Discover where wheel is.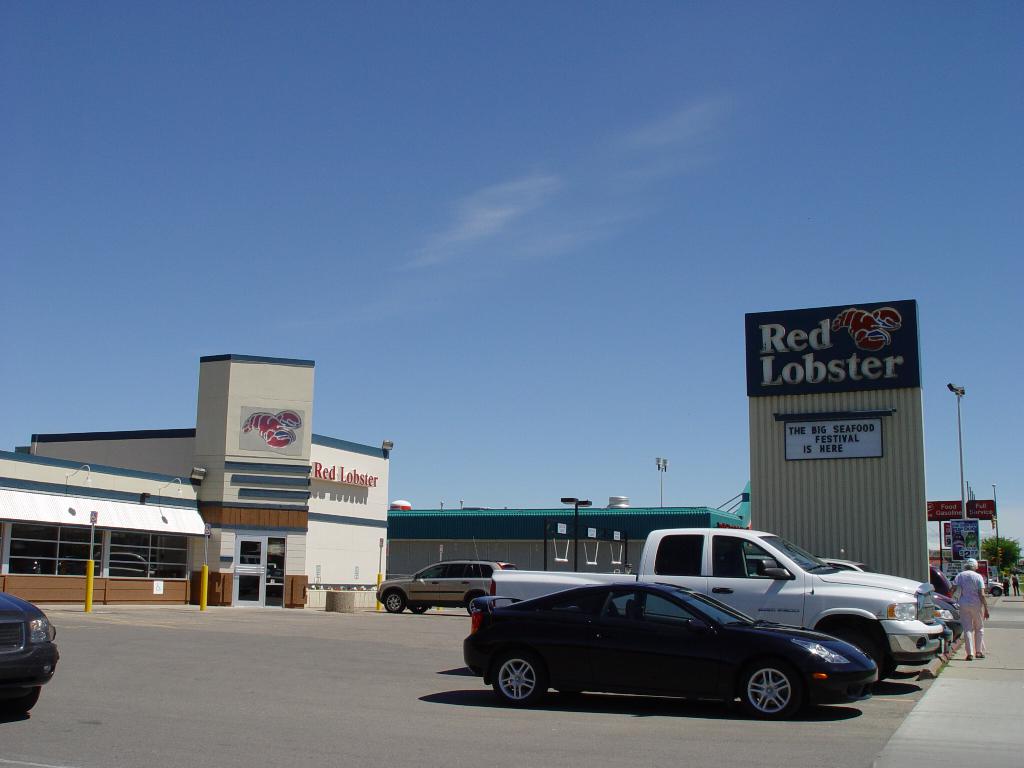
Discovered at box(485, 655, 547, 698).
